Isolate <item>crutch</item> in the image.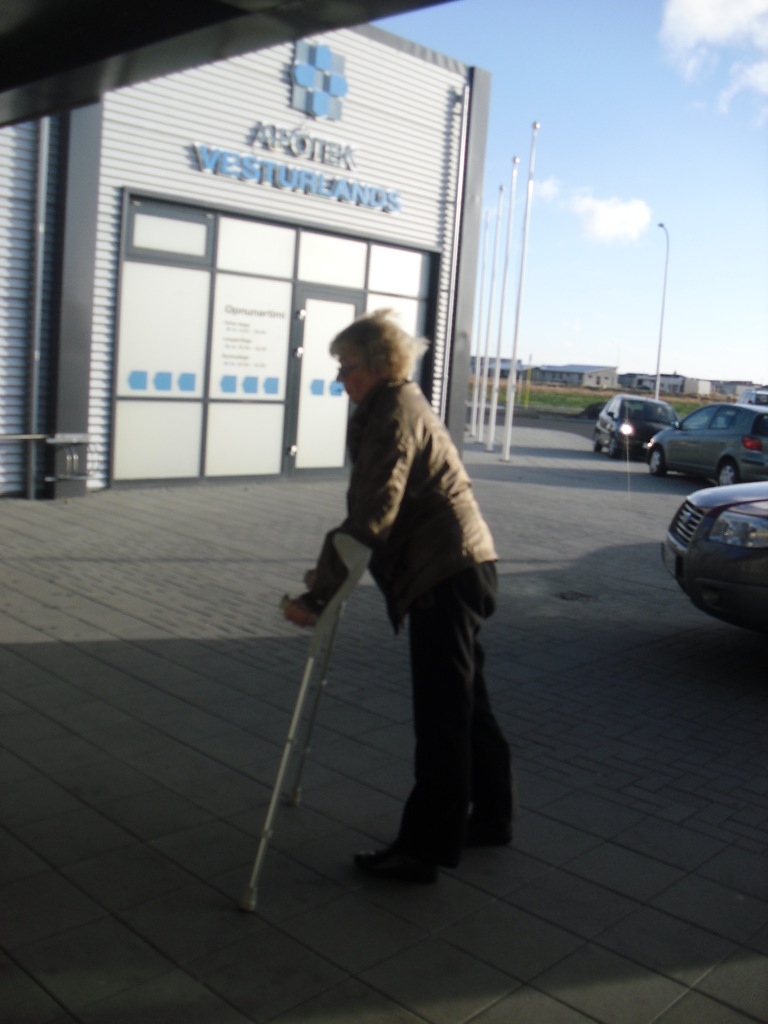
Isolated region: (242, 532, 371, 914).
